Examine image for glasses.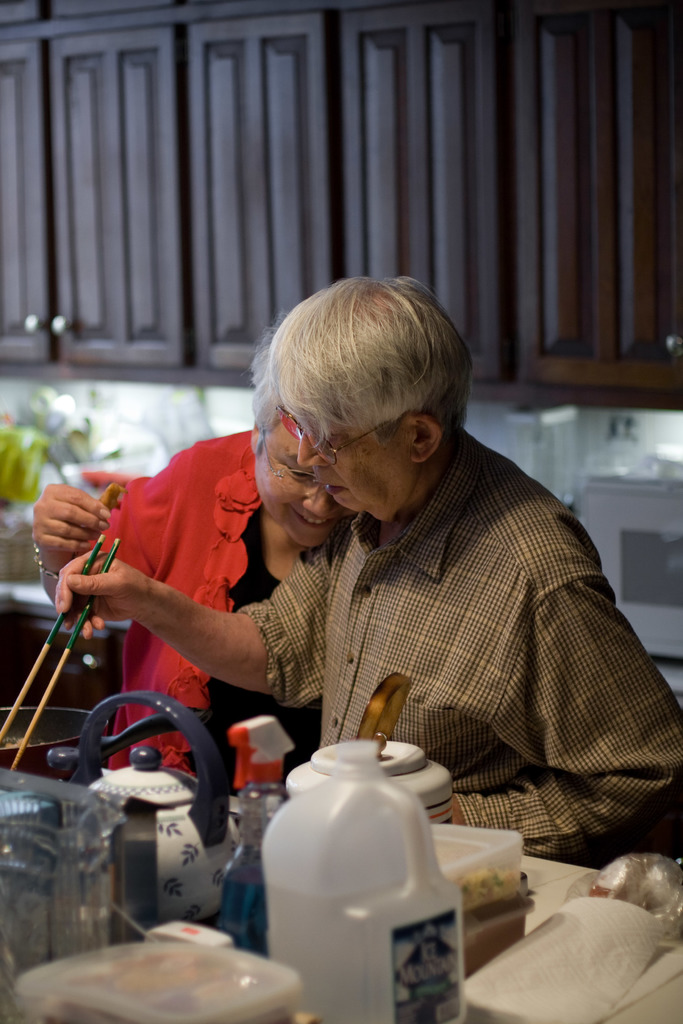
Examination result: bbox=[293, 415, 395, 469].
